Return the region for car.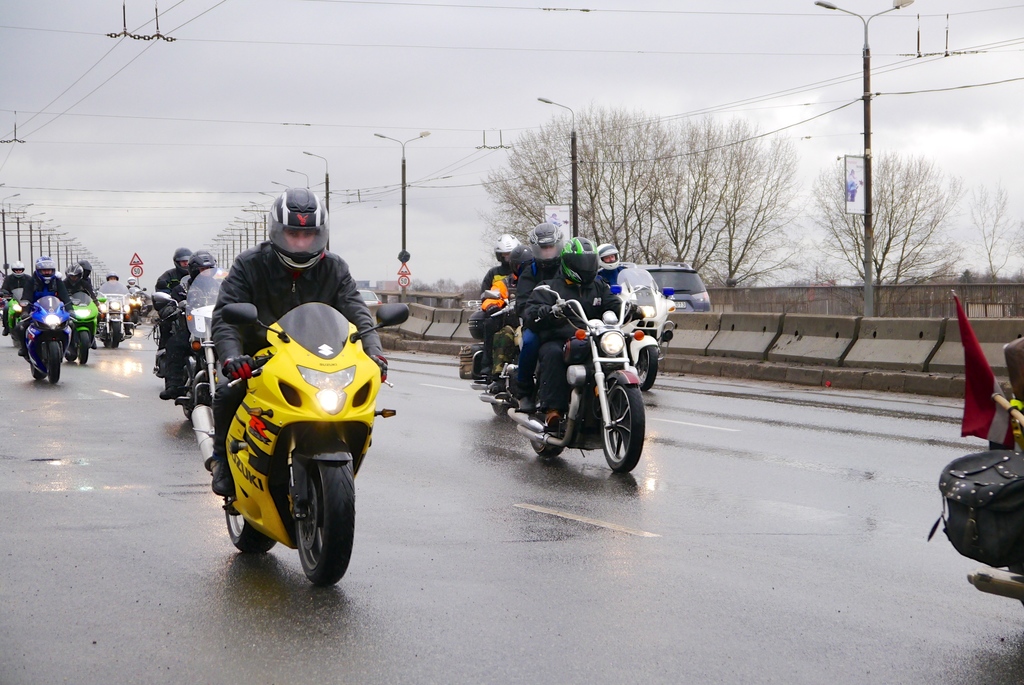
(357, 288, 382, 307).
